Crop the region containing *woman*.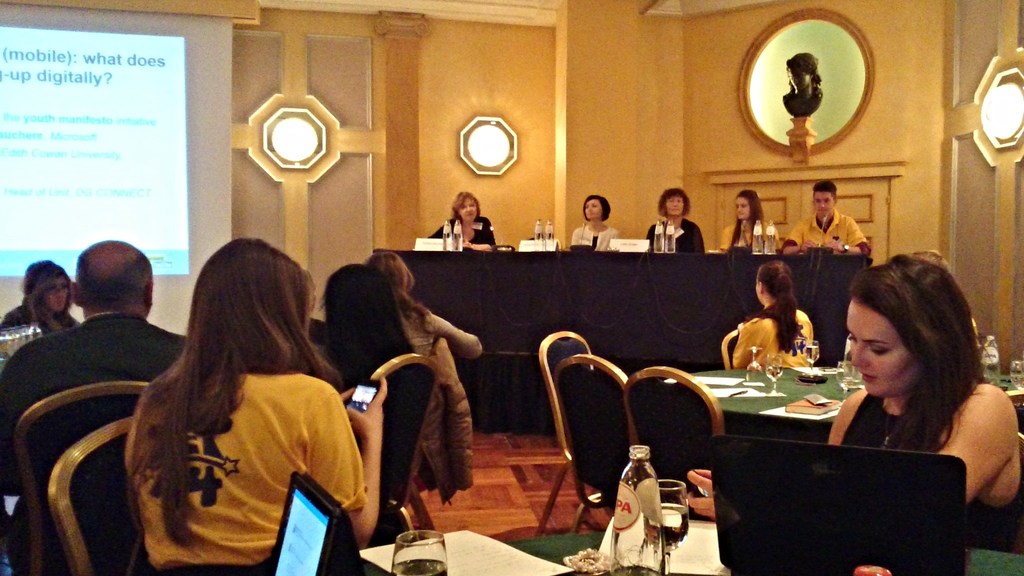
Crop region: <bbox>726, 192, 801, 252</bbox>.
